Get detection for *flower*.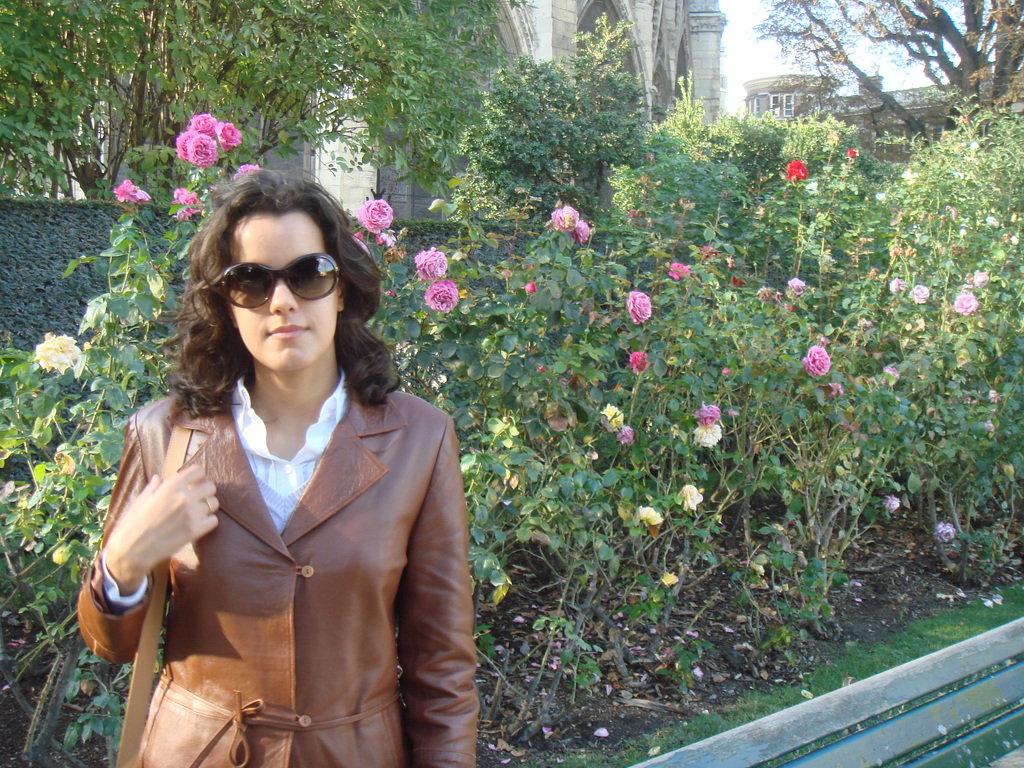
Detection: [left=553, top=205, right=577, bottom=232].
